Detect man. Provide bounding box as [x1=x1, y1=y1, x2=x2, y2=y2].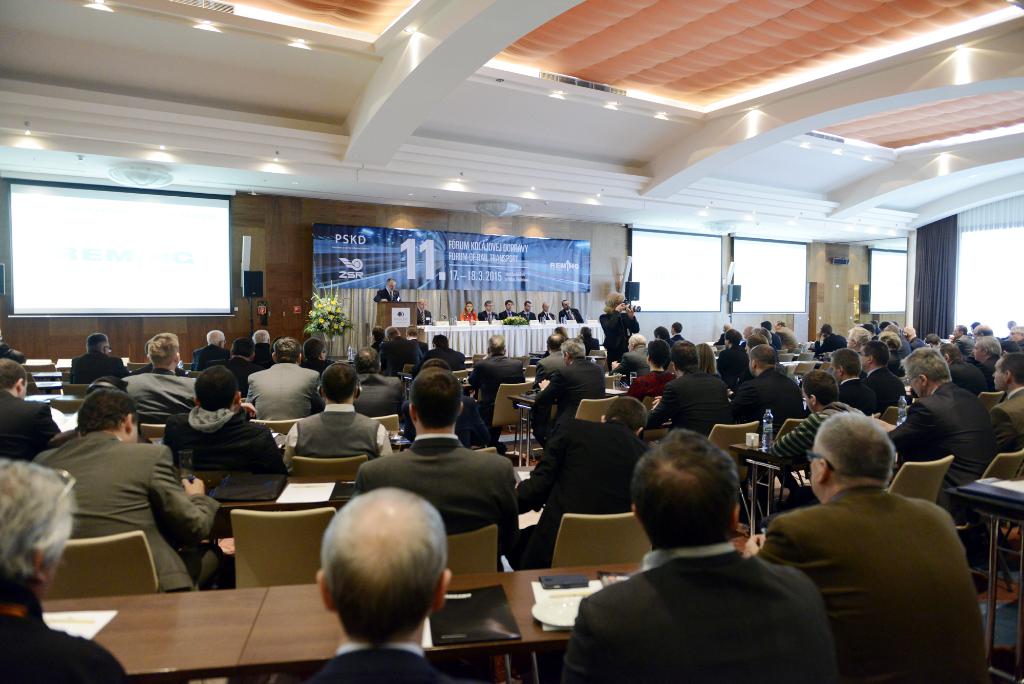
[x1=124, y1=330, x2=207, y2=451].
